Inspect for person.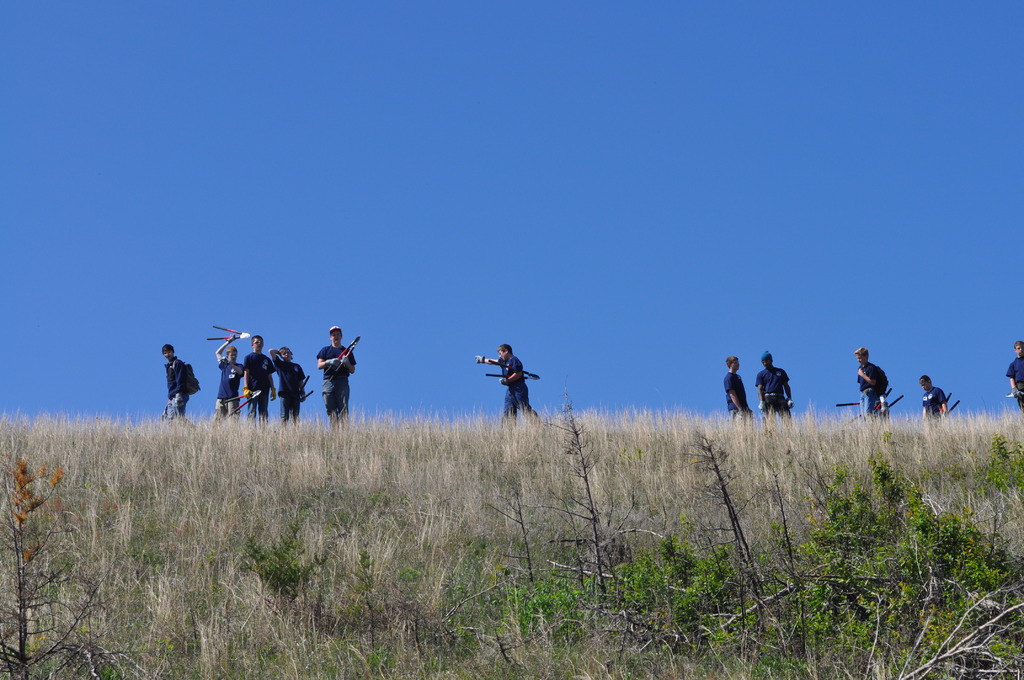
Inspection: 852 342 893 417.
